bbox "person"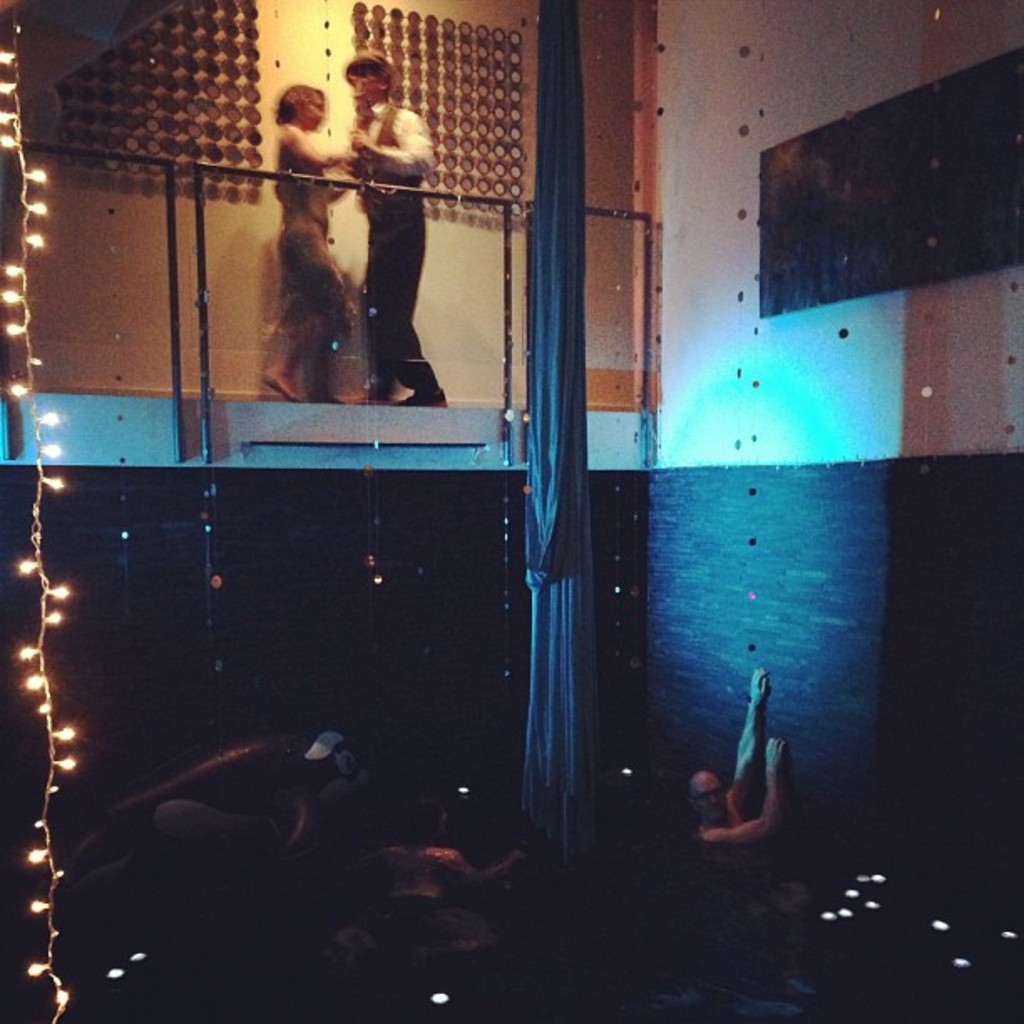
left=341, top=50, right=445, bottom=407
